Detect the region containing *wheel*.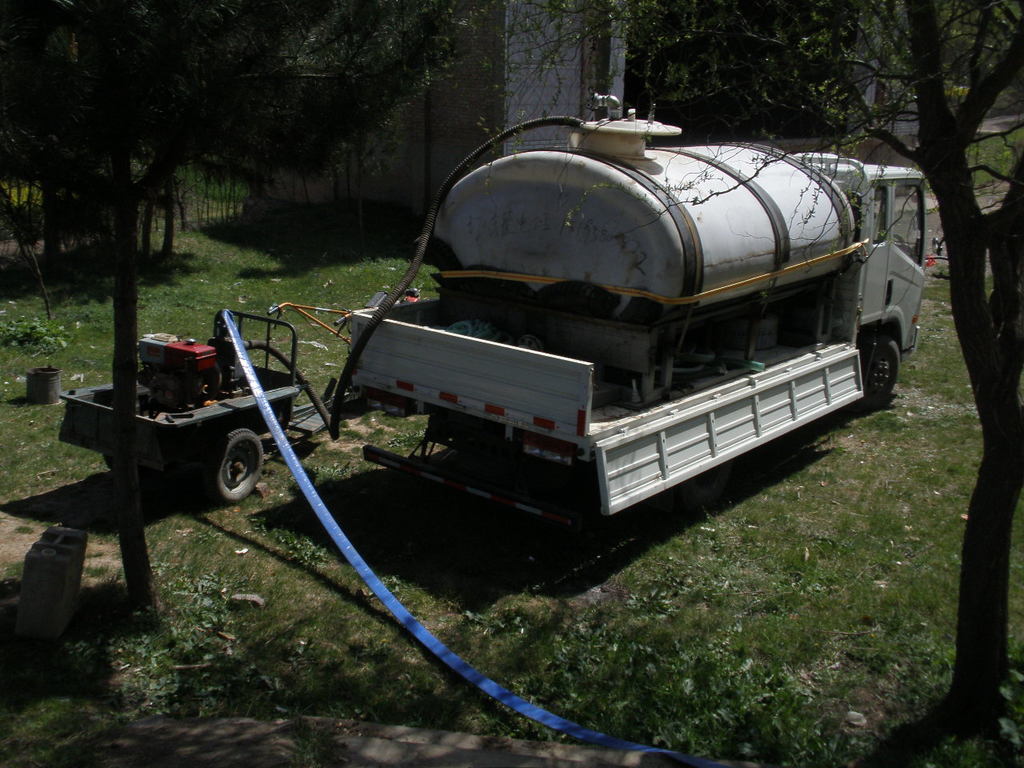
box(188, 429, 260, 526).
